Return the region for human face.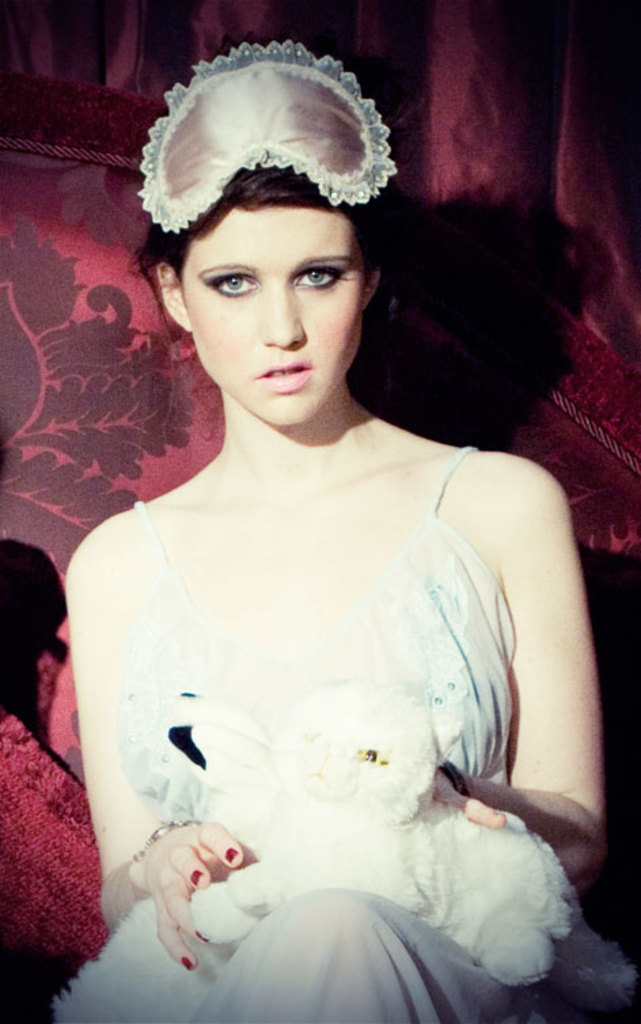
[190, 202, 365, 425].
